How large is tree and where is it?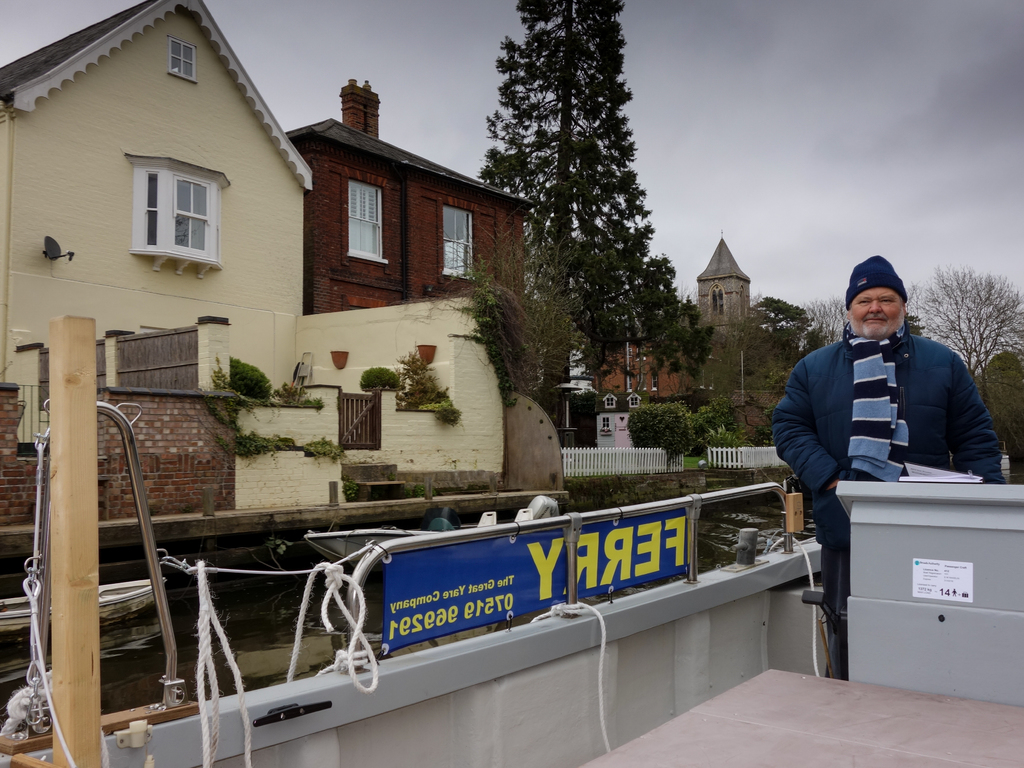
Bounding box: 810/296/847/344.
